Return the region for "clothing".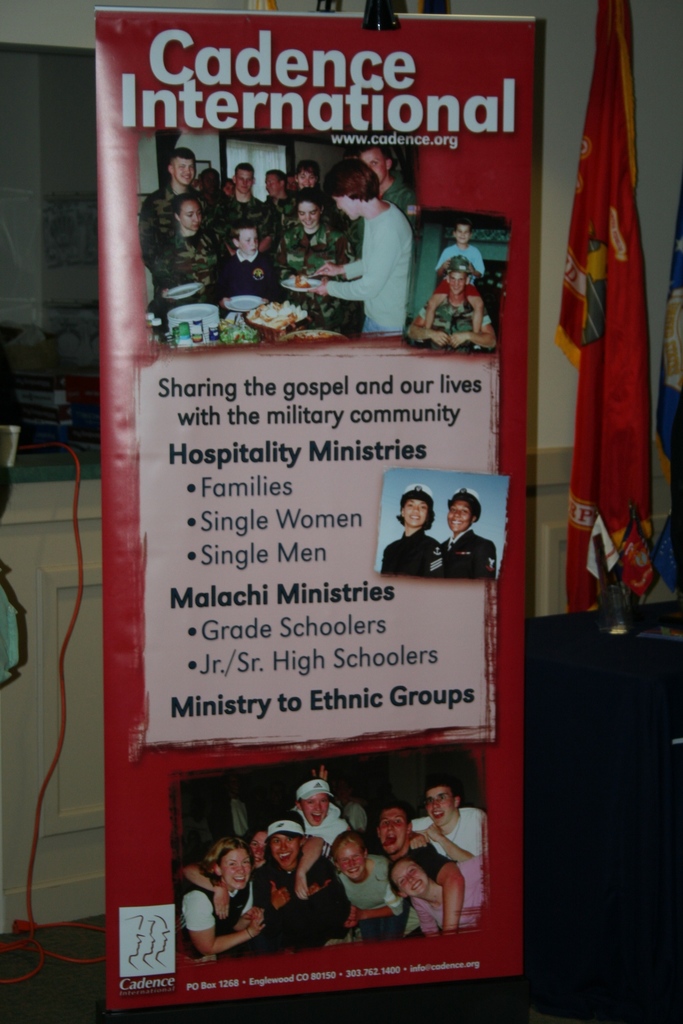
region(260, 191, 302, 223).
